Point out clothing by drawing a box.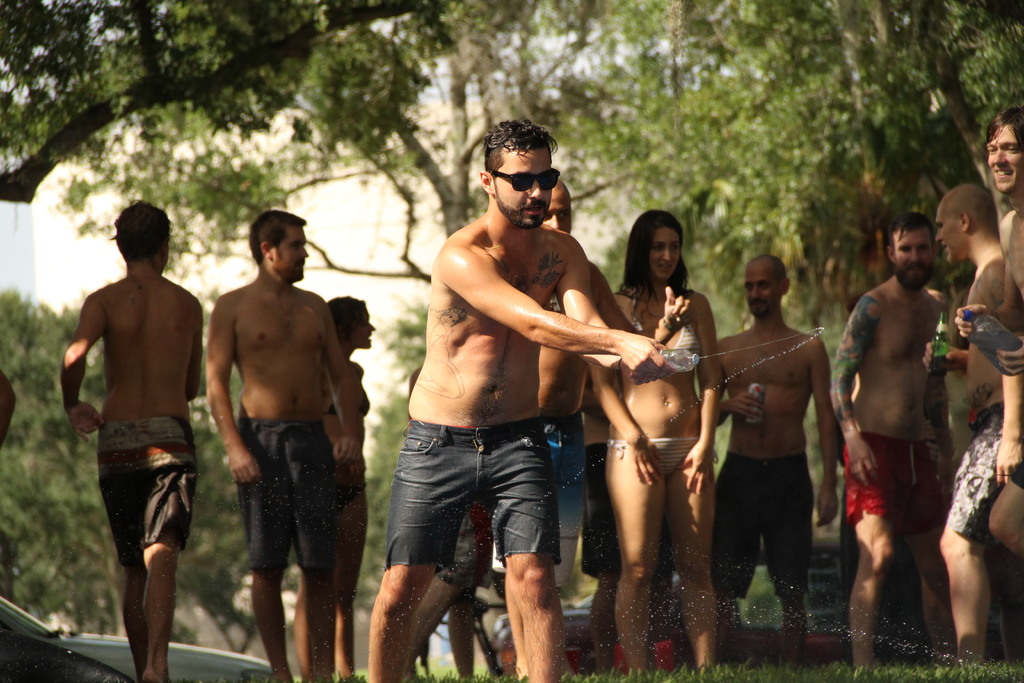
x1=1008 y1=459 x2=1023 y2=487.
